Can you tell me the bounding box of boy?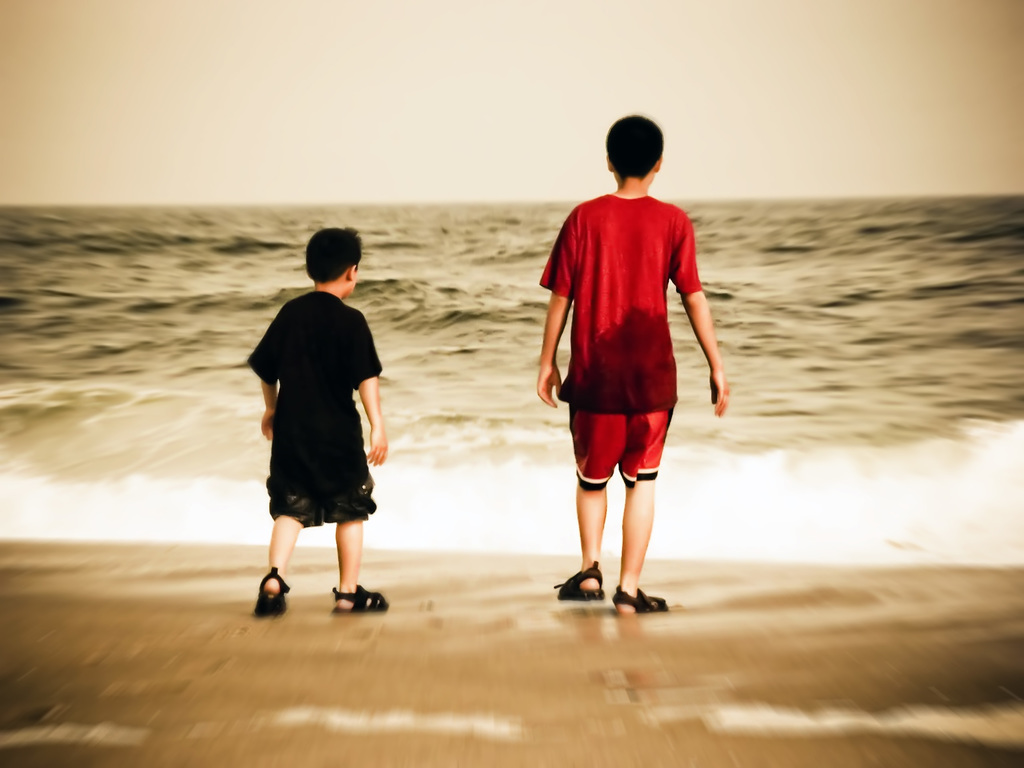
rect(540, 116, 740, 619).
